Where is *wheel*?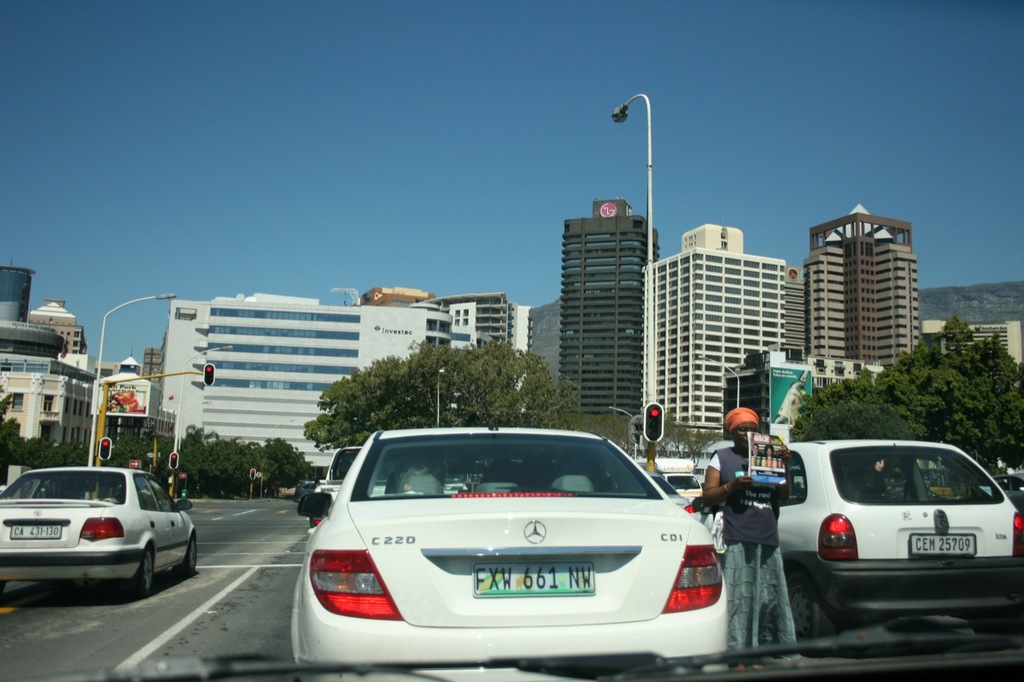
<box>783,576,842,640</box>.
